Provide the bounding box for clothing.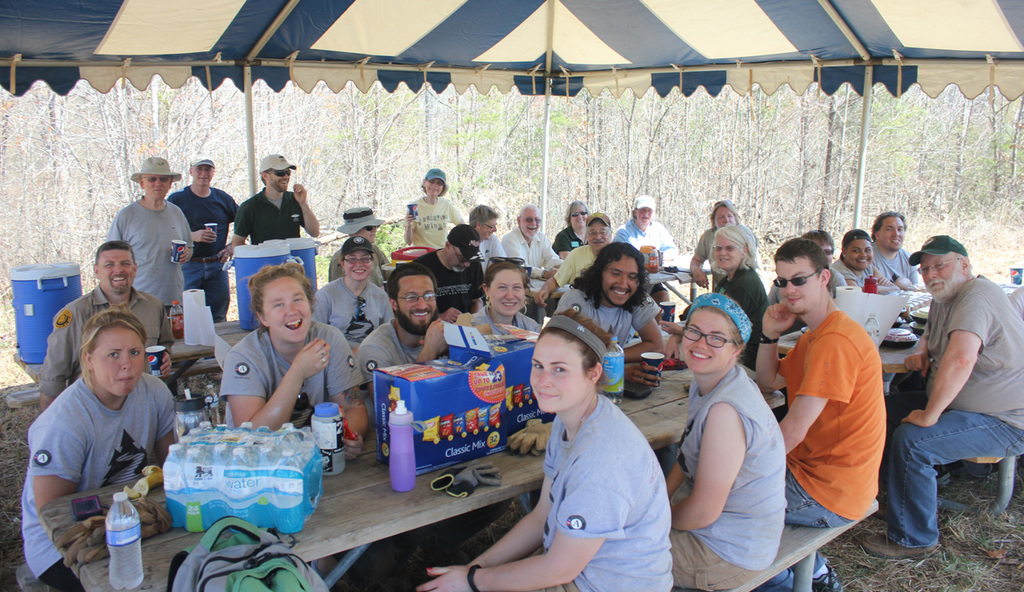
[left=37, top=289, right=164, bottom=398].
